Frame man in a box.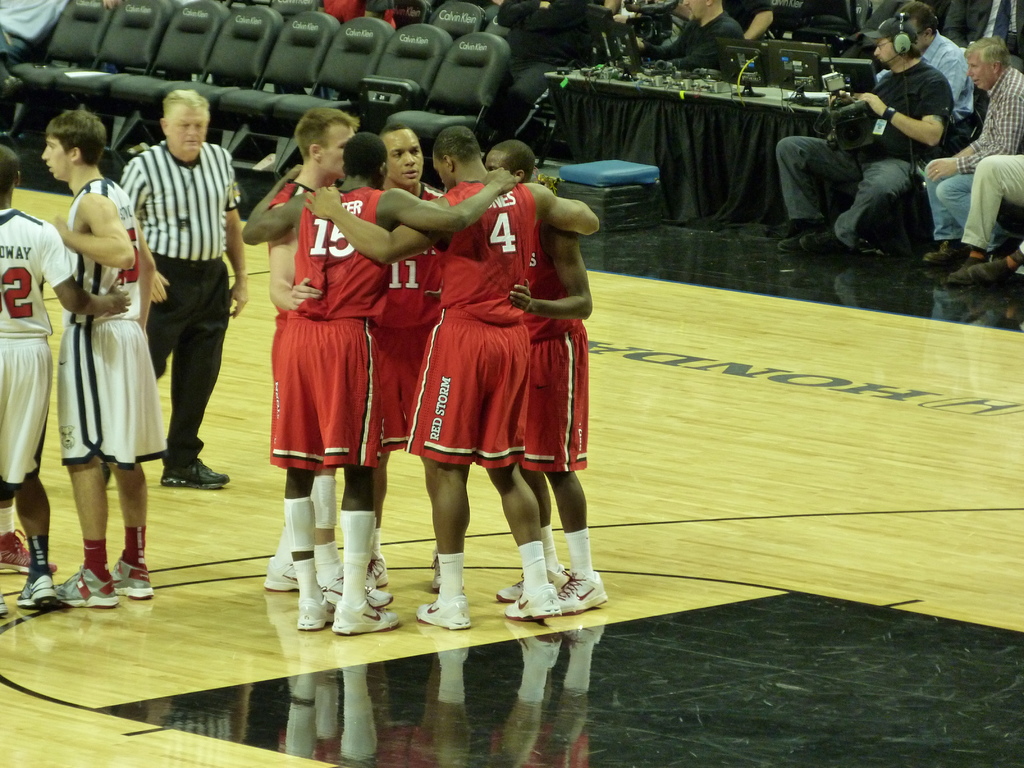
[481, 136, 608, 612].
